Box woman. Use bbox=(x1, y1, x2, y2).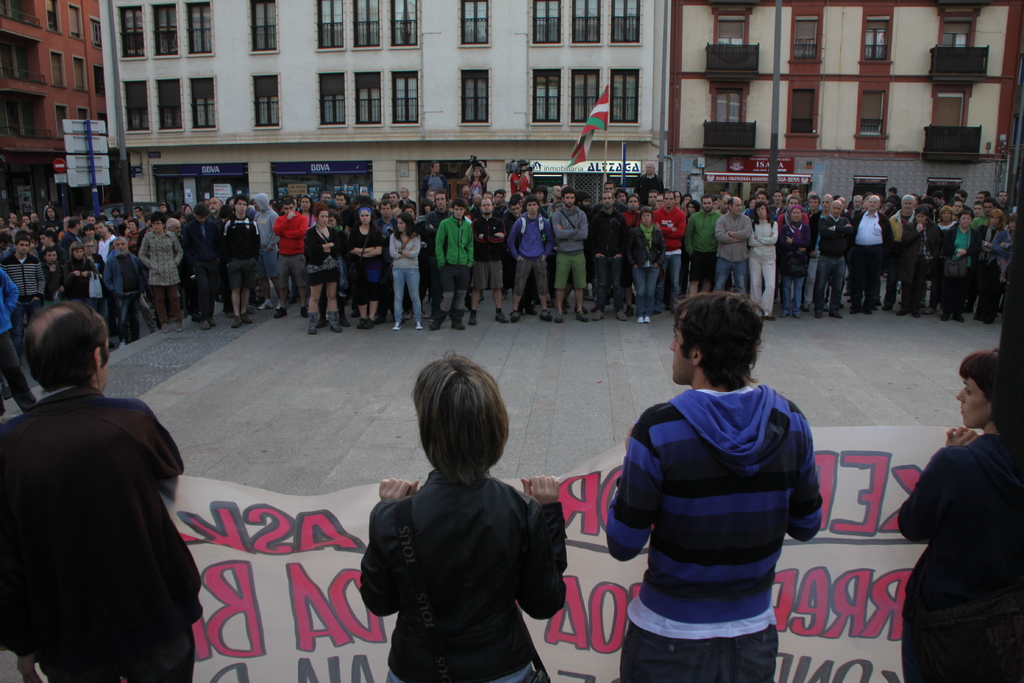
bbox=(349, 204, 388, 327).
